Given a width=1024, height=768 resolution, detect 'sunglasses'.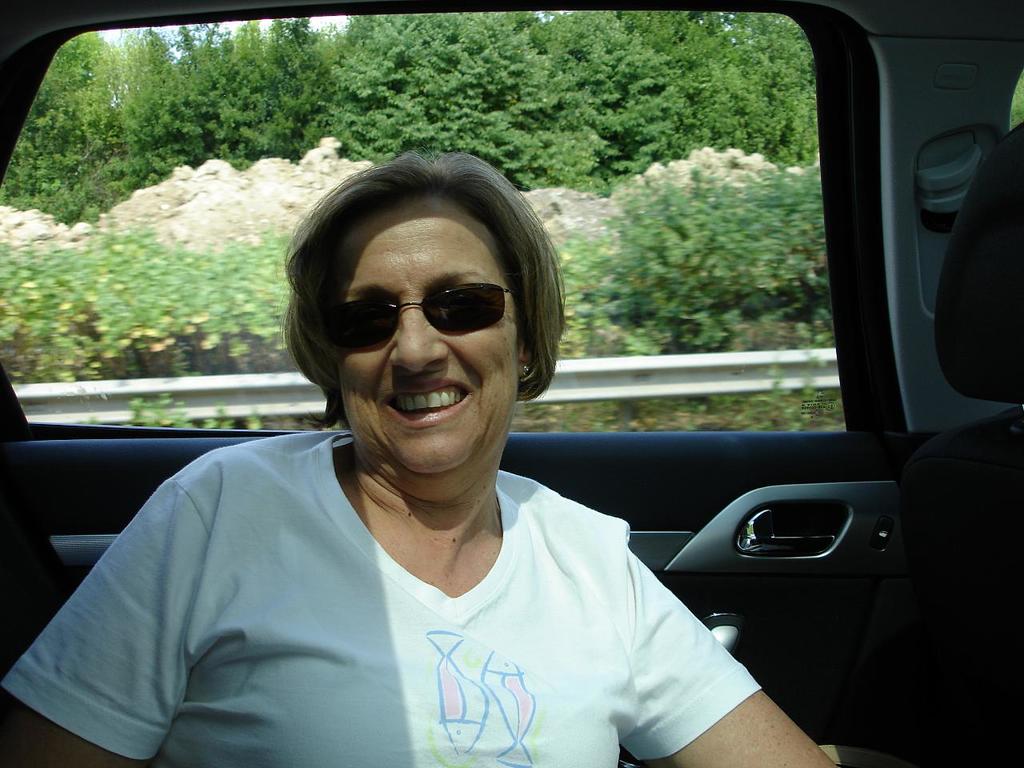
<bbox>312, 279, 511, 348</bbox>.
